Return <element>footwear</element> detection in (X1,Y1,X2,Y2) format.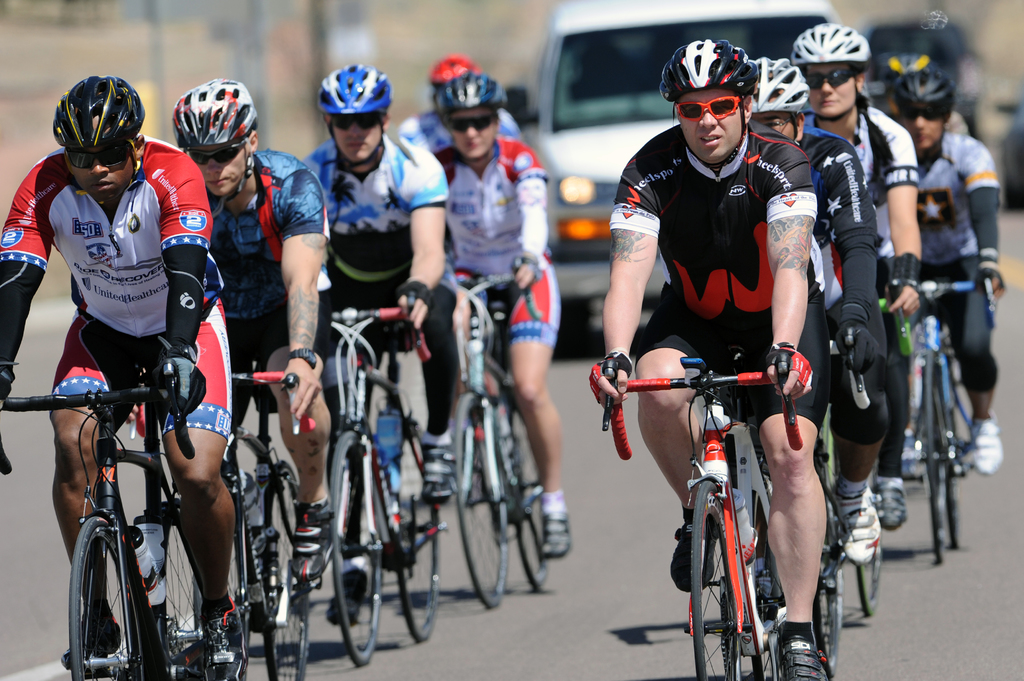
(970,413,1004,476).
